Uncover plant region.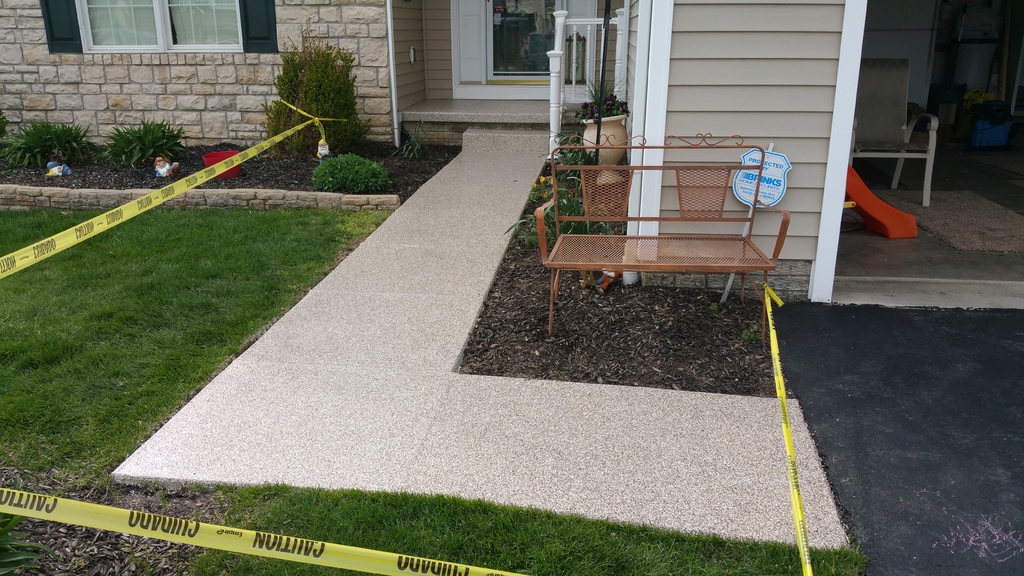
Uncovered: Rect(4, 98, 93, 166).
